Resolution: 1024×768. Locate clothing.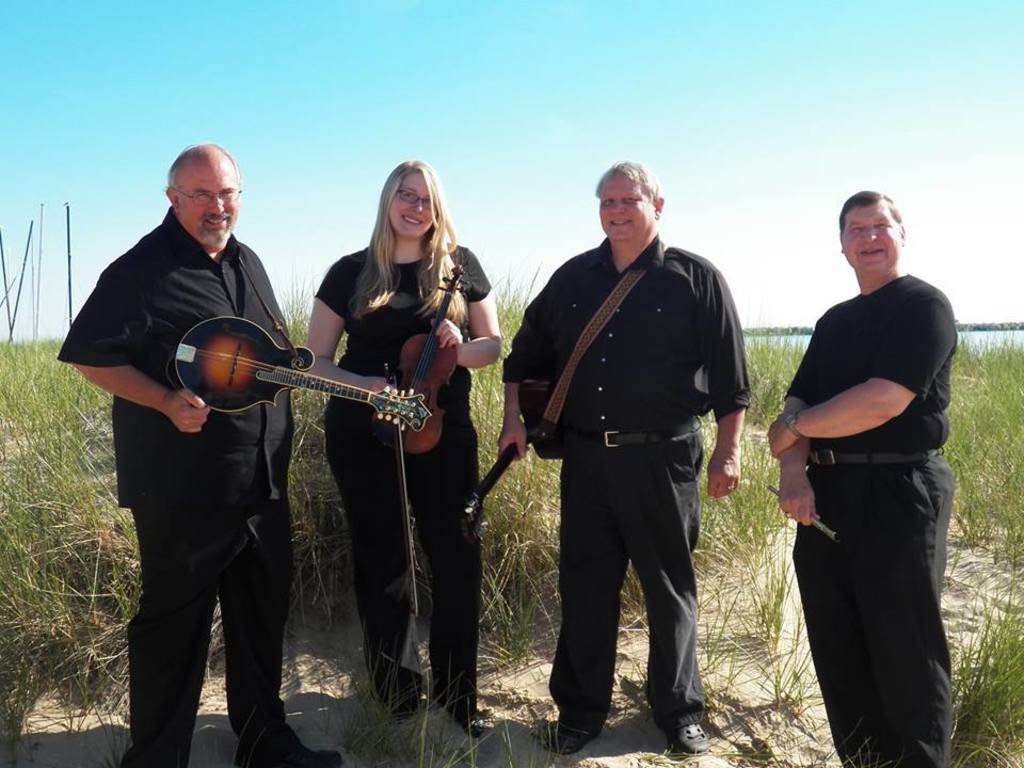
[52,204,304,767].
